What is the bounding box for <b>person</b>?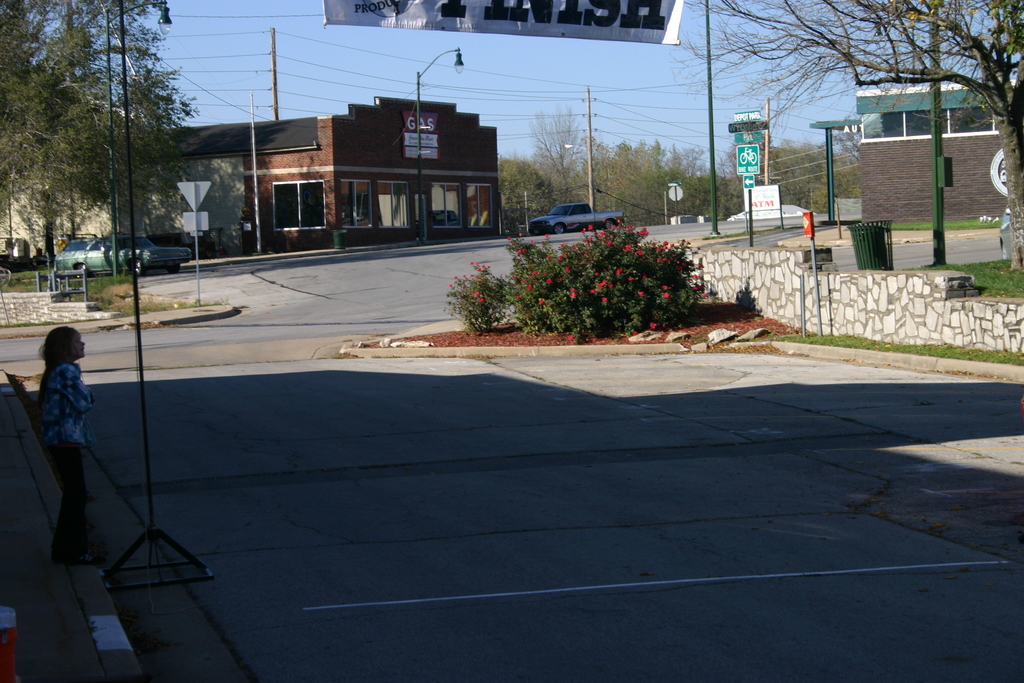
box=[23, 302, 100, 570].
